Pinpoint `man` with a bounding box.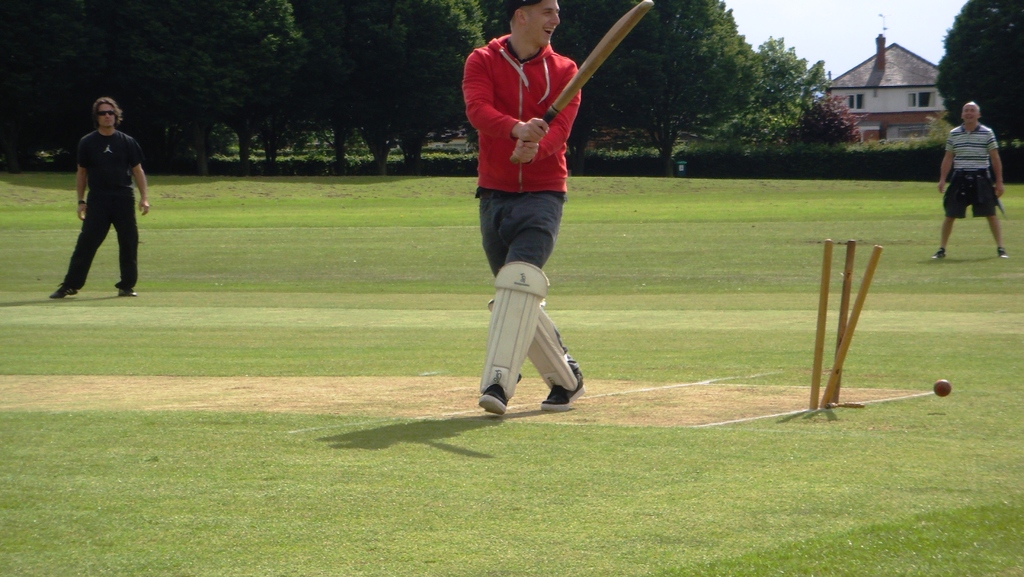
select_region(452, 0, 657, 416).
